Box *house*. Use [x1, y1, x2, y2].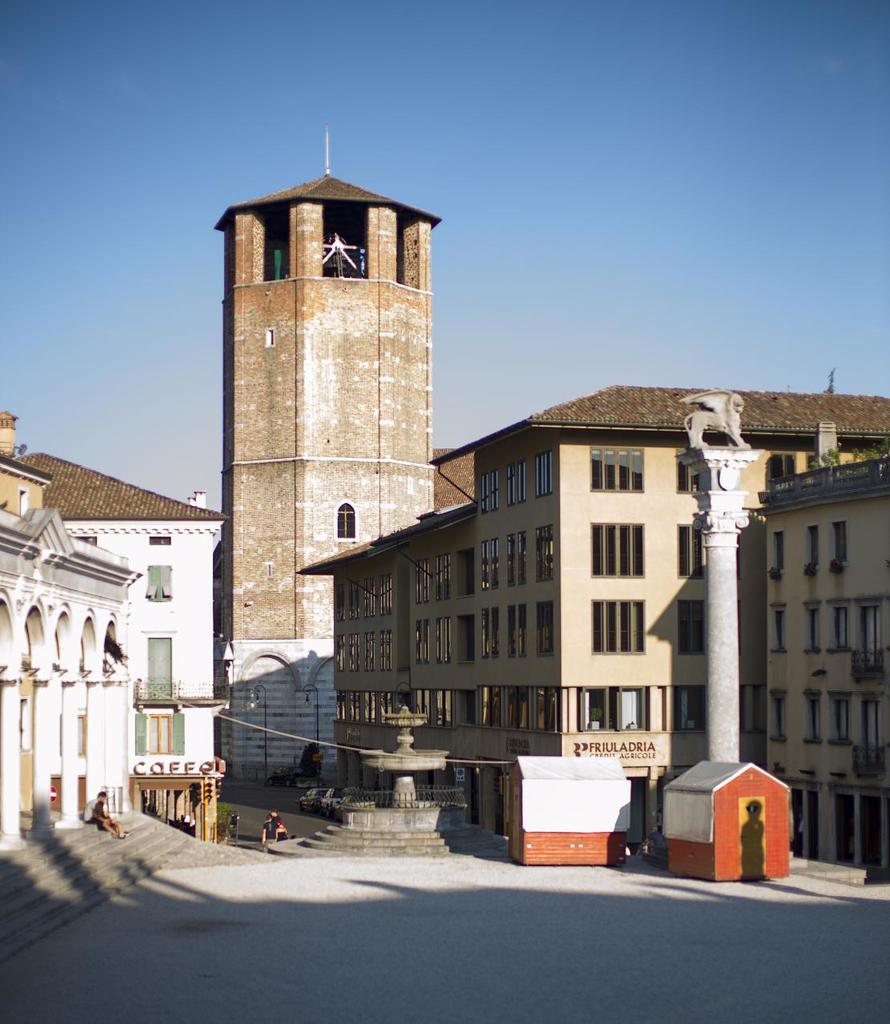
[295, 366, 860, 807].
